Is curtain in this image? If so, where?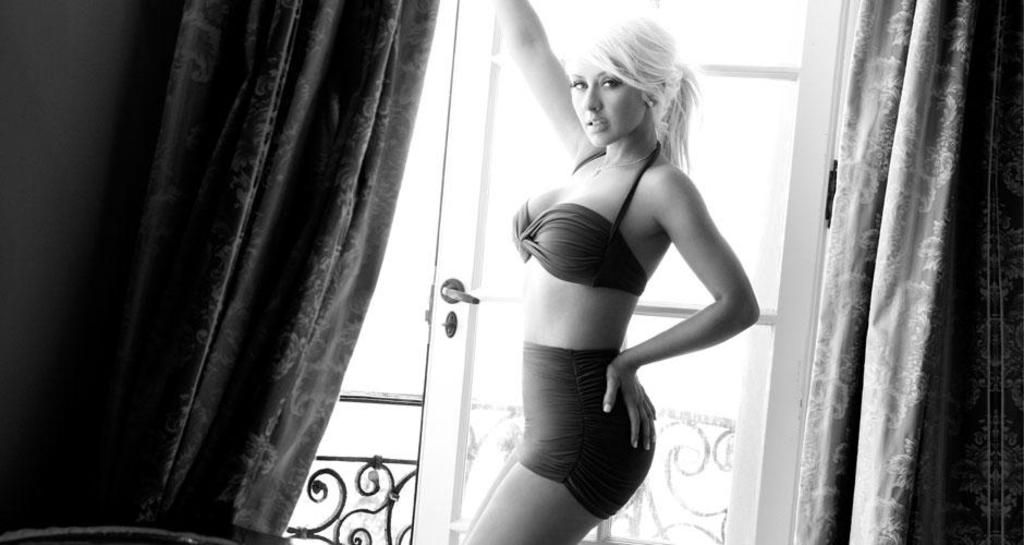
Yes, at <region>777, 0, 996, 544</region>.
